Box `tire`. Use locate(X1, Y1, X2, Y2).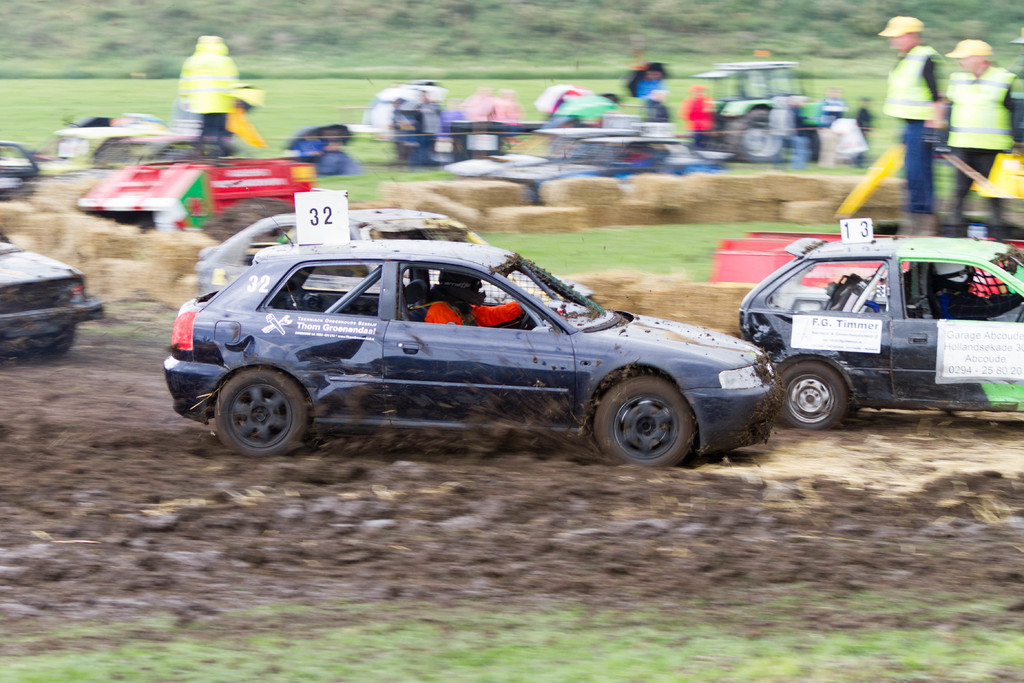
locate(593, 378, 696, 470).
